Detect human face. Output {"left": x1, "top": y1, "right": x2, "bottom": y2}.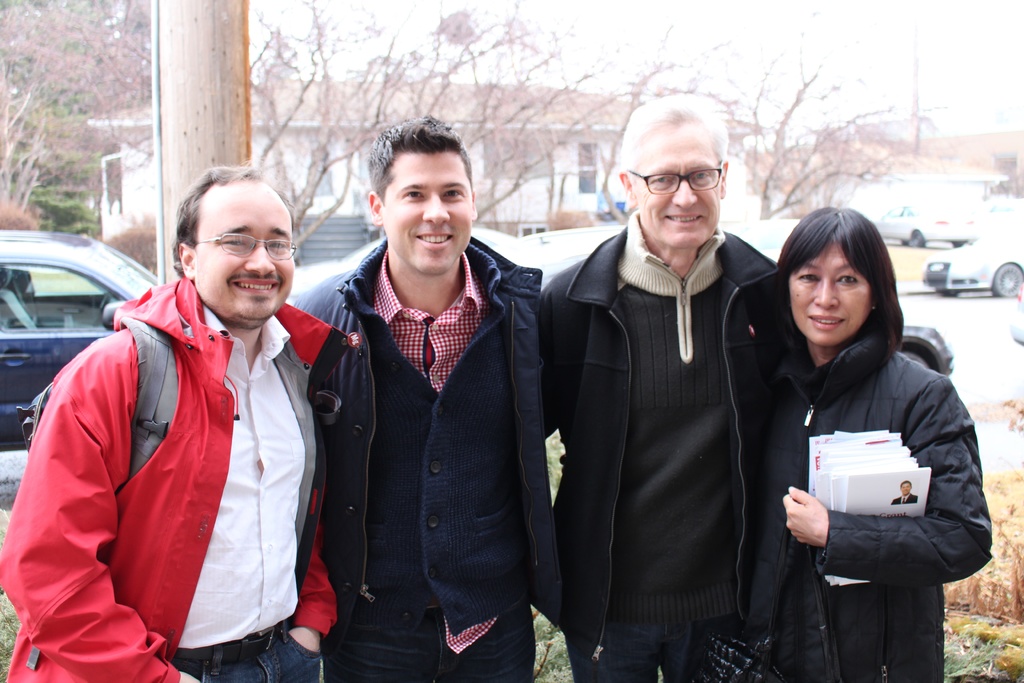
{"left": 384, "top": 150, "right": 474, "bottom": 284}.
